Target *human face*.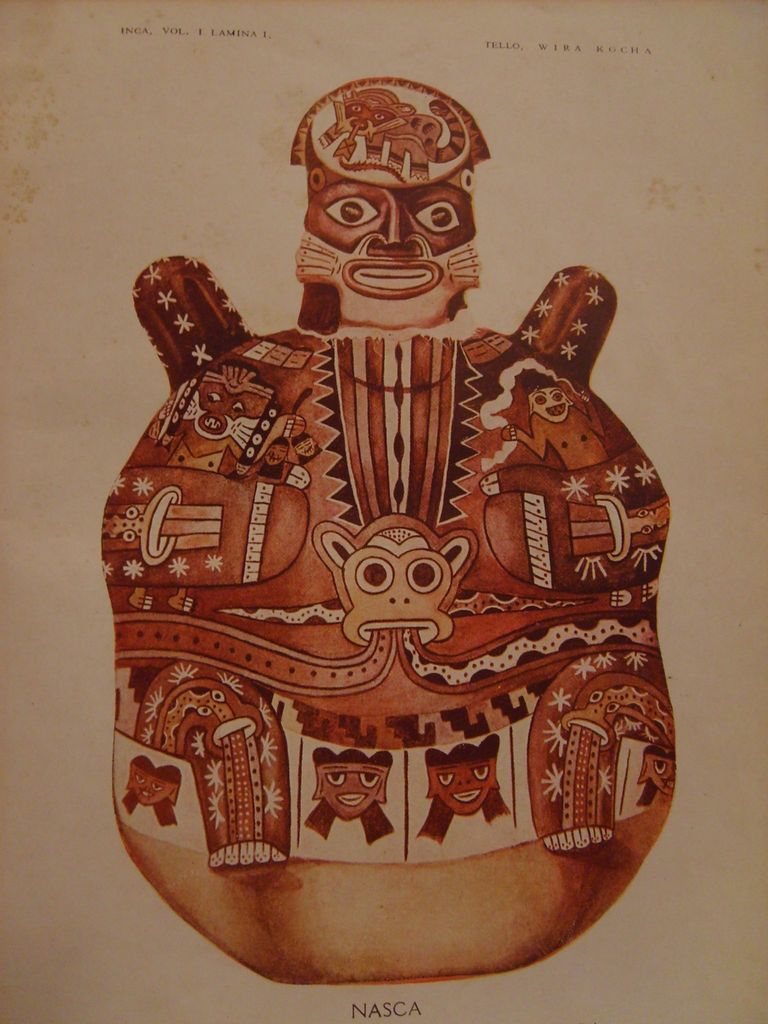
Target region: l=296, t=166, r=483, b=302.
